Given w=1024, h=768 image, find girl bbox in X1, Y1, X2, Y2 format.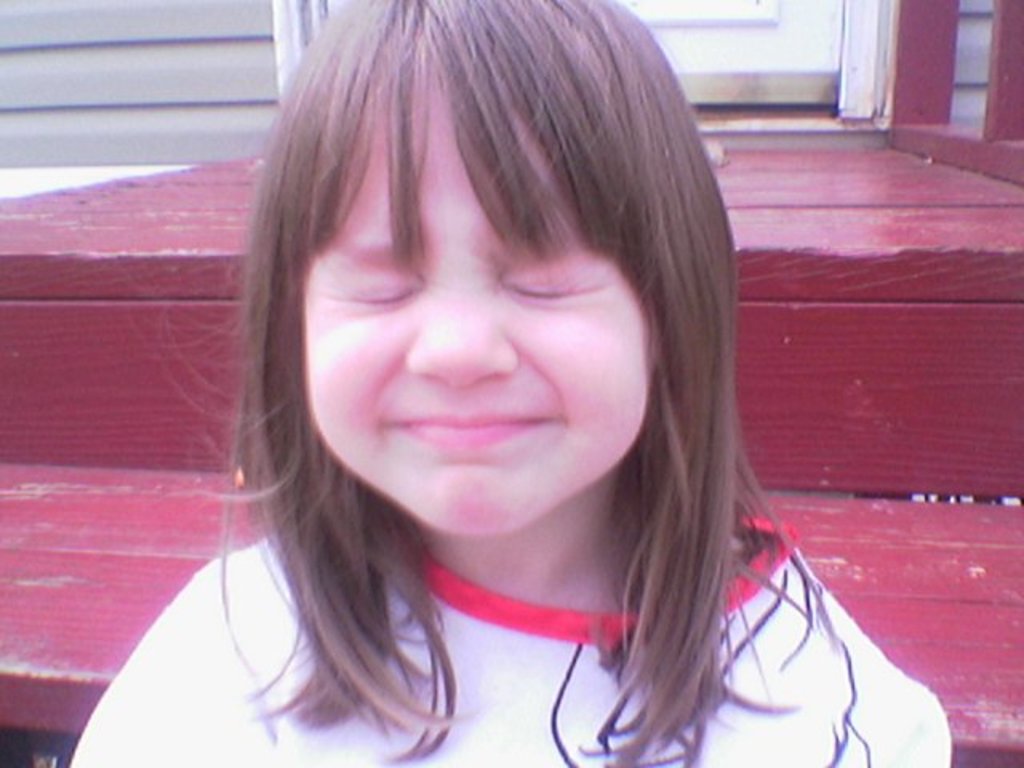
66, 0, 952, 766.
